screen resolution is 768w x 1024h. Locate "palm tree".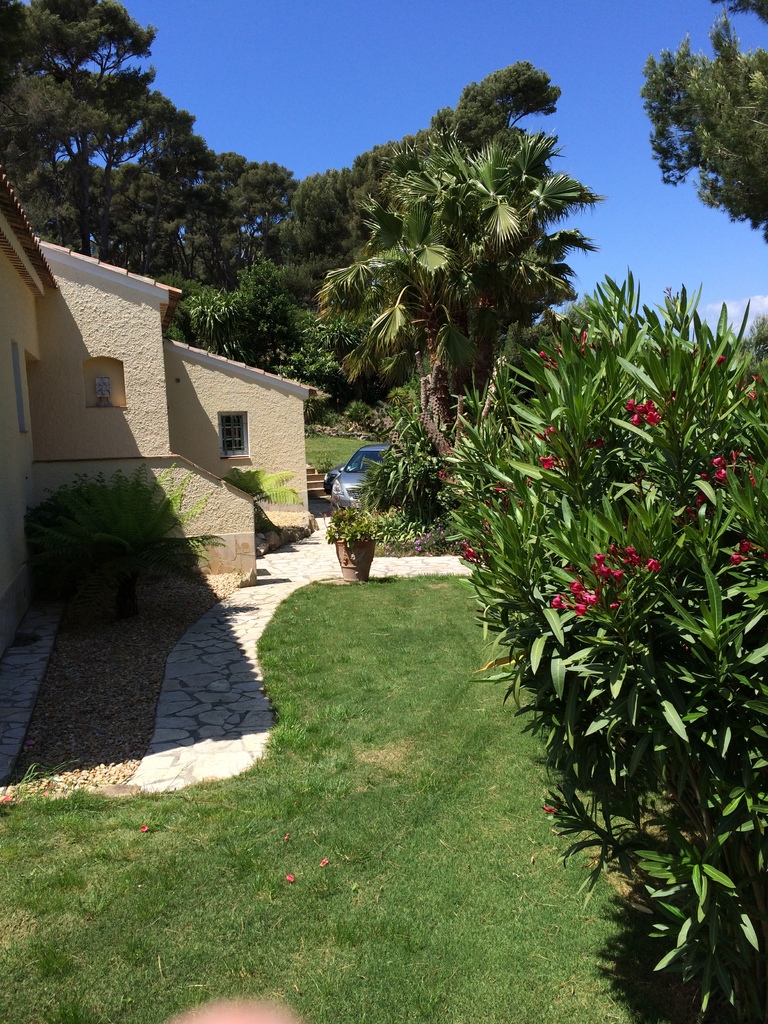
bbox=[175, 157, 294, 319].
